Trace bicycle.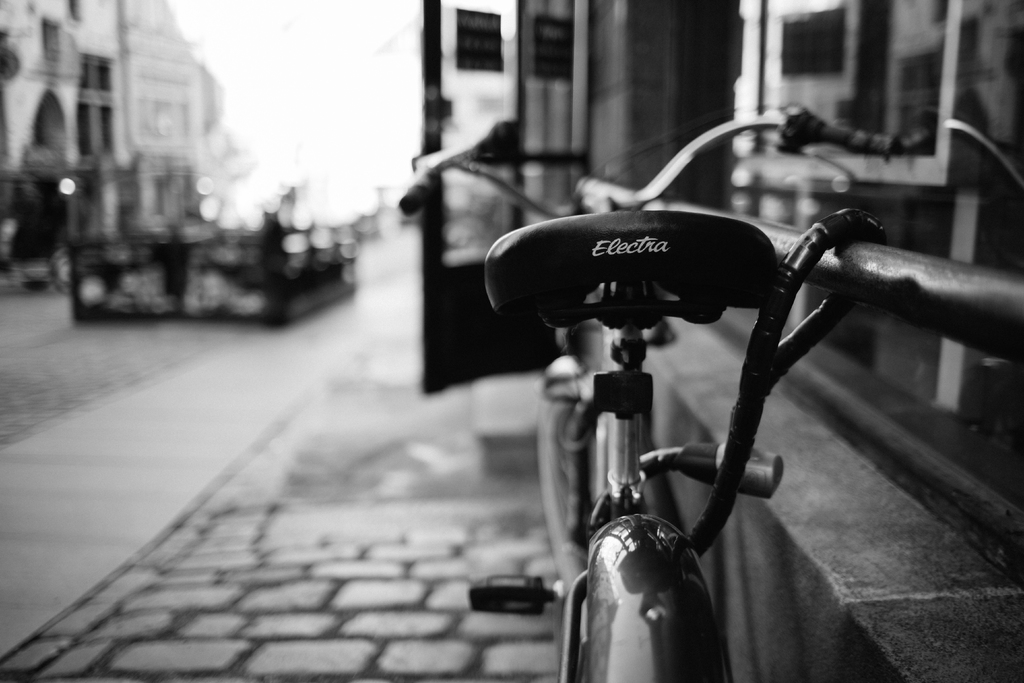
Traced to (x1=401, y1=100, x2=930, y2=682).
